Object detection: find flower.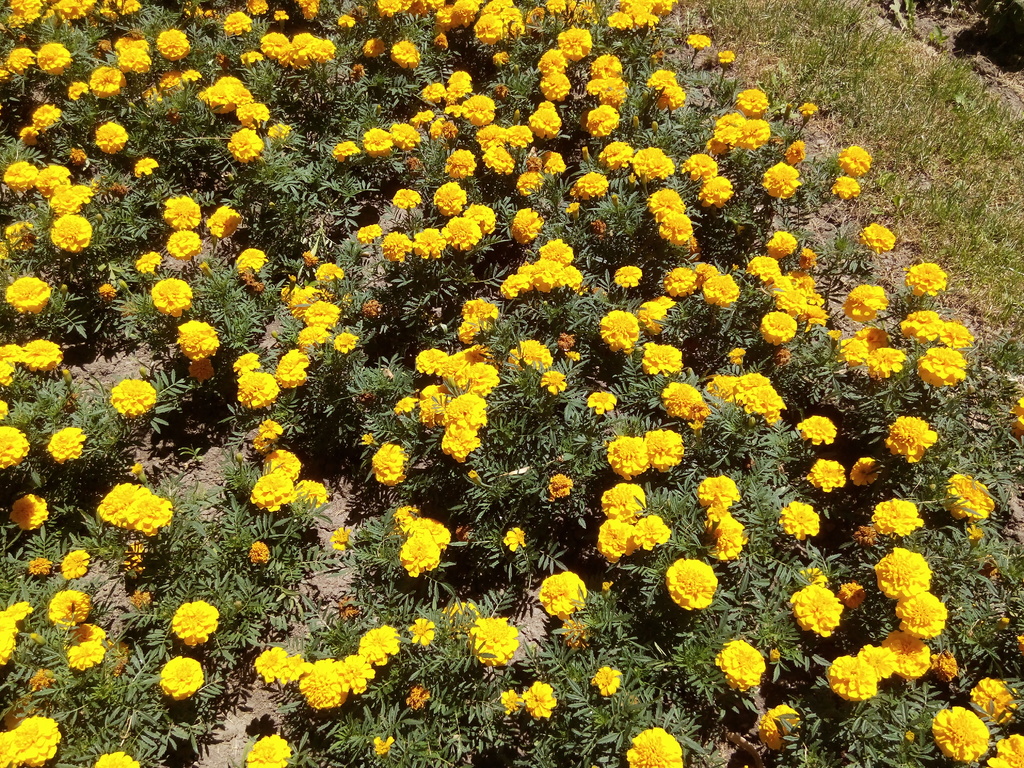
(444,388,493,431).
